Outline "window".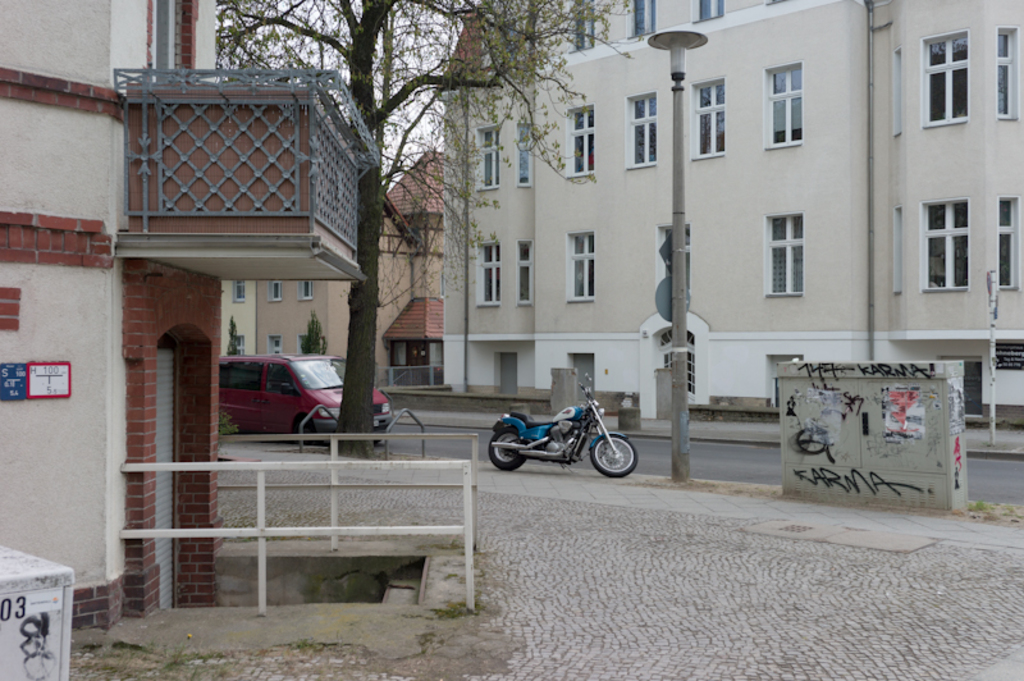
Outline: (470,129,502,196).
